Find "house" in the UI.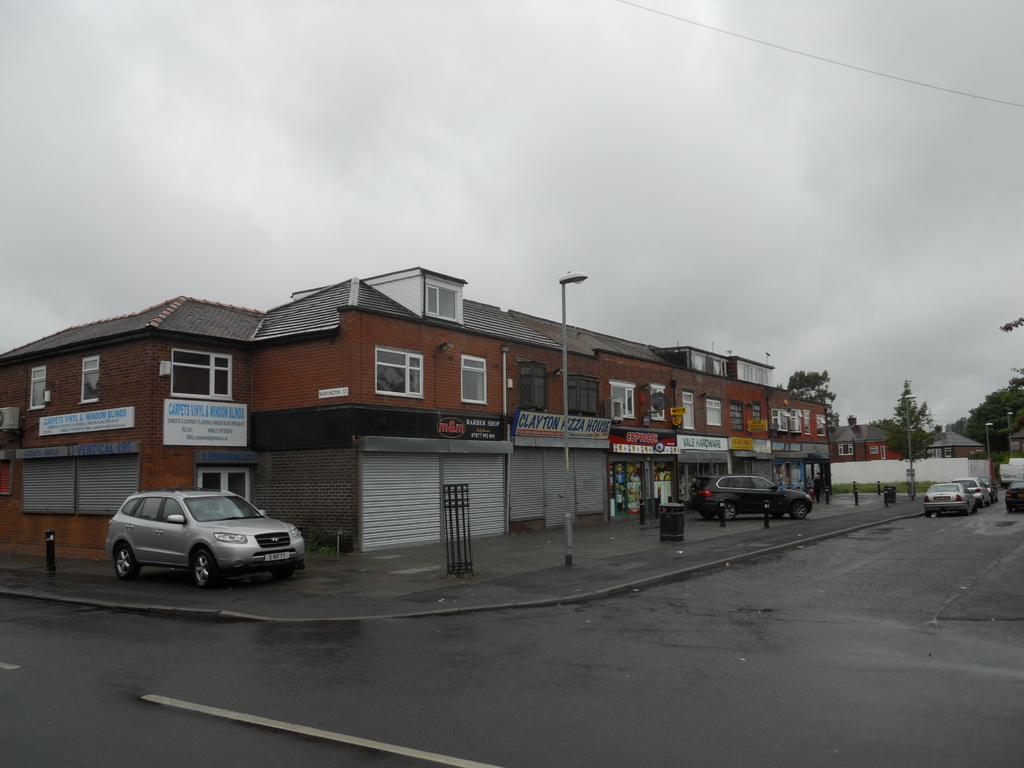
UI element at x1=837 y1=415 x2=904 y2=465.
